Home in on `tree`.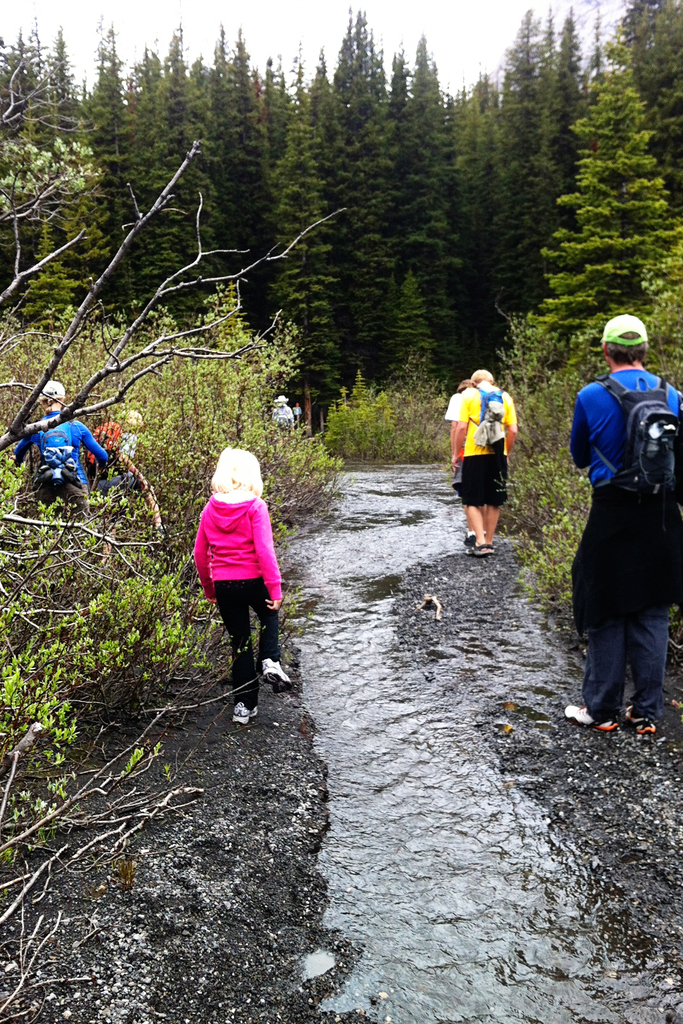
Homed in at left=0, top=53, right=357, bottom=1023.
